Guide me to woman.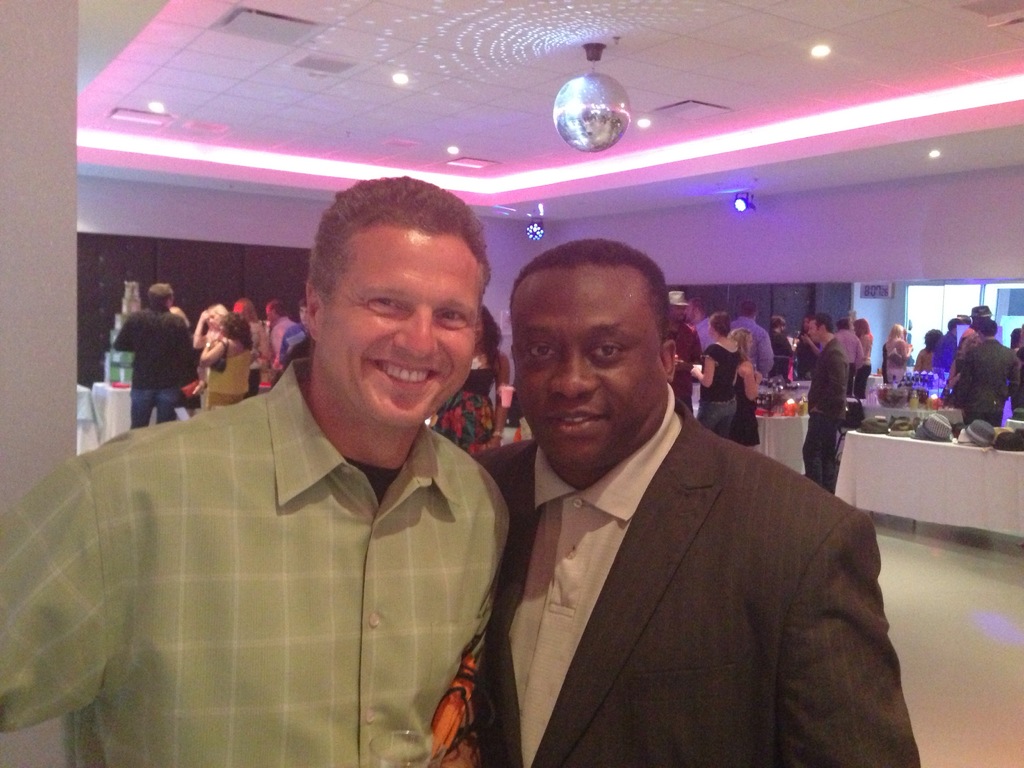
Guidance: locate(427, 305, 509, 451).
